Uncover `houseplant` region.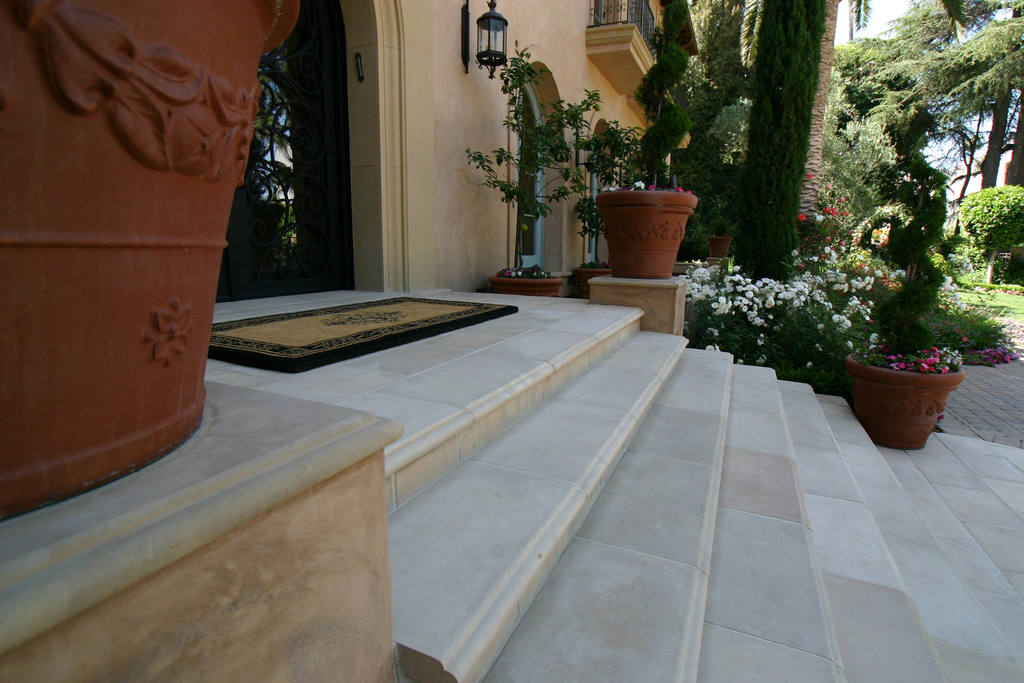
Uncovered: <box>465,36,602,297</box>.
